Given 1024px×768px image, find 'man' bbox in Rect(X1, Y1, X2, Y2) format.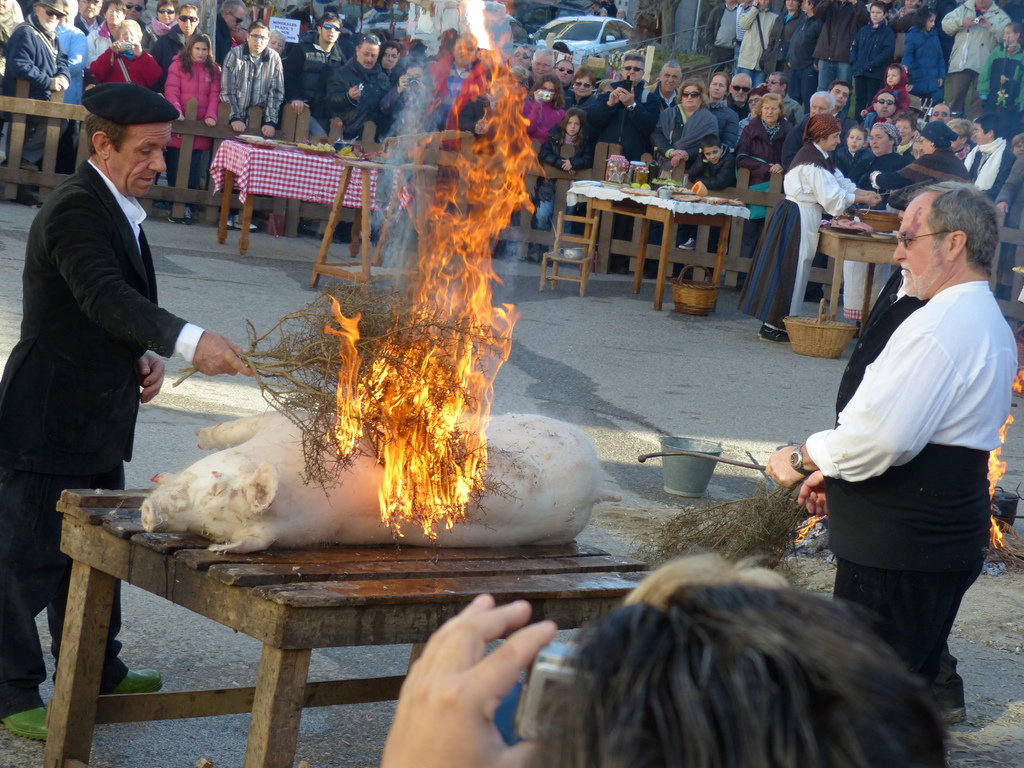
Rect(326, 31, 387, 146).
